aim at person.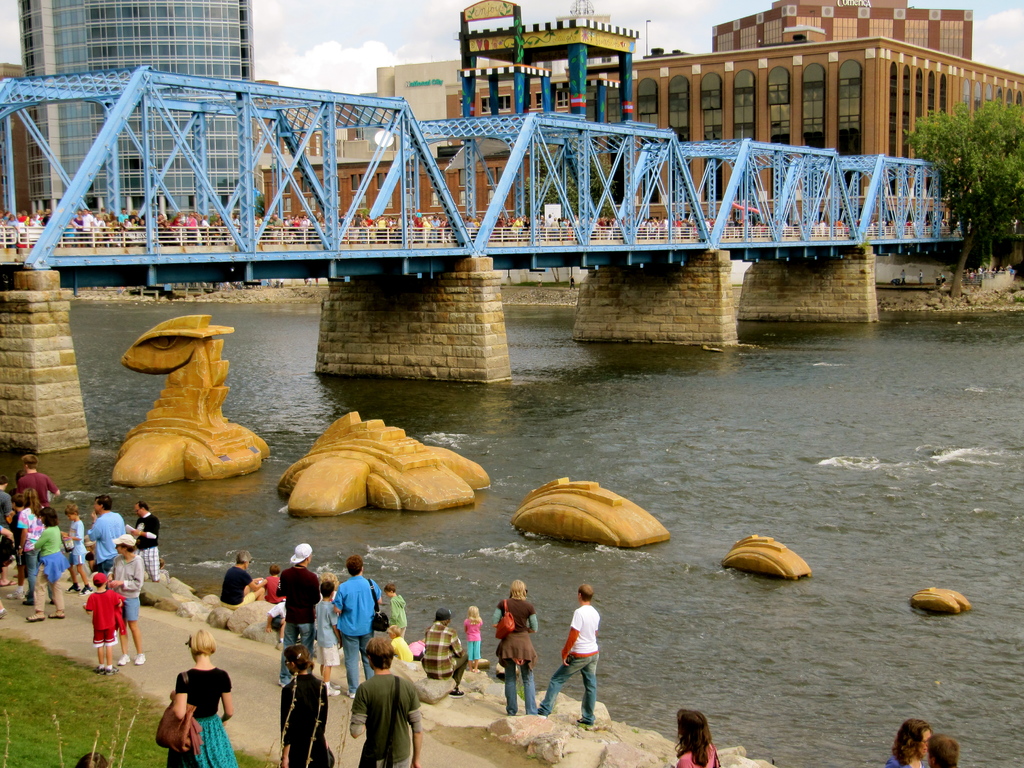
Aimed at (left=460, top=604, right=481, bottom=668).
